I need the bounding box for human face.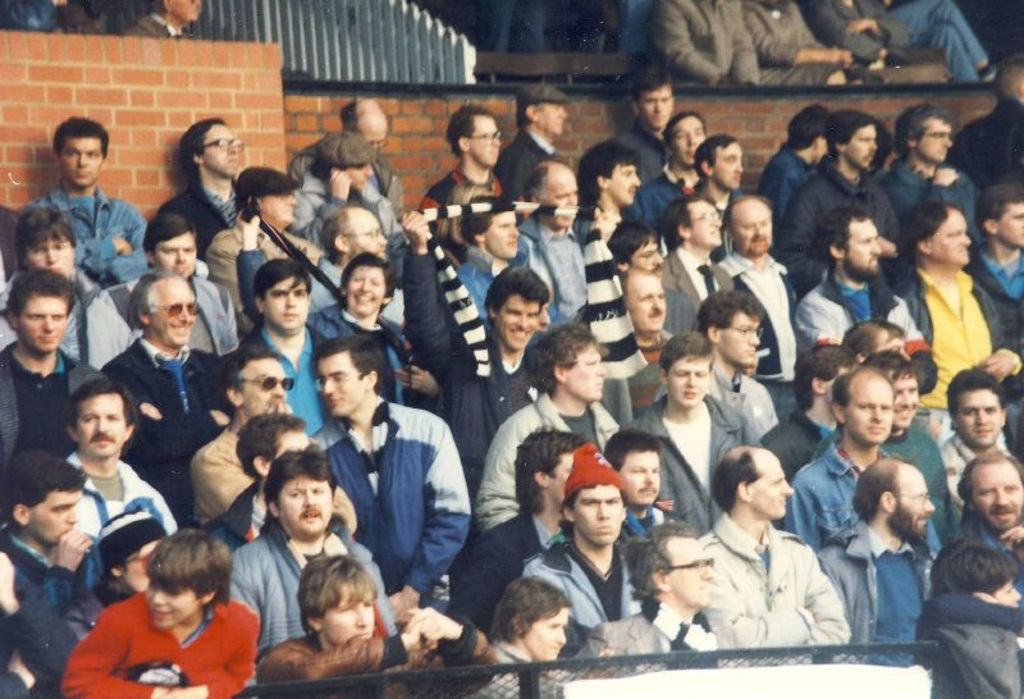
Here it is: (938,205,972,268).
